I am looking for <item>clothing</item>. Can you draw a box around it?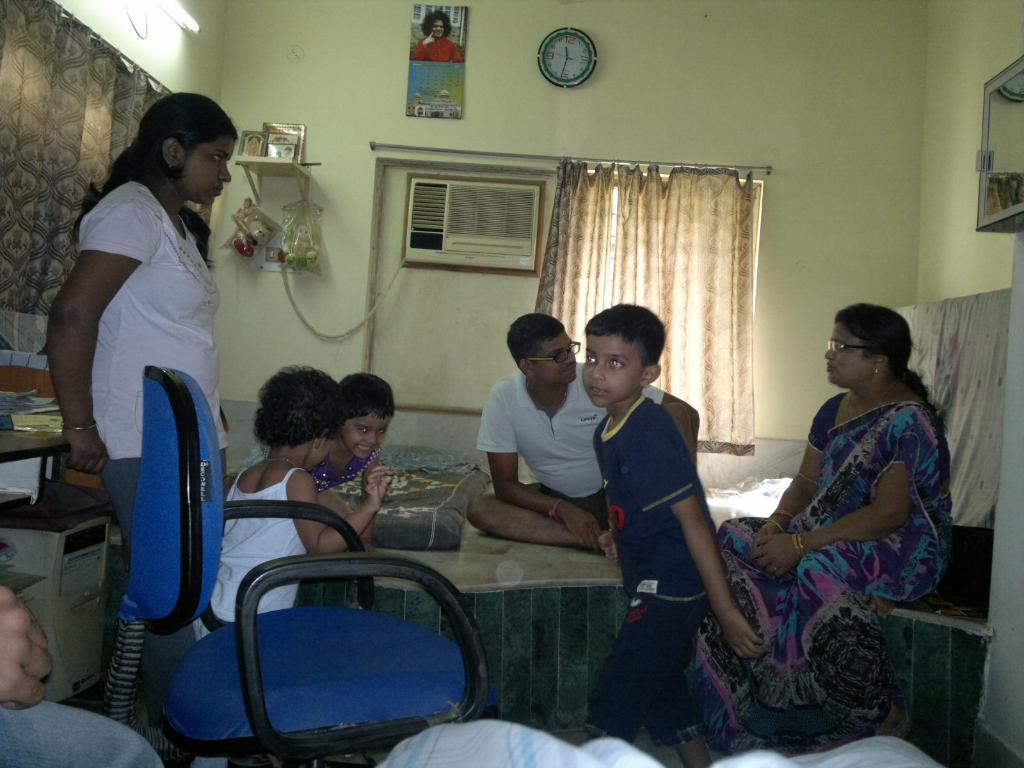
Sure, the bounding box is bbox(477, 352, 671, 525).
